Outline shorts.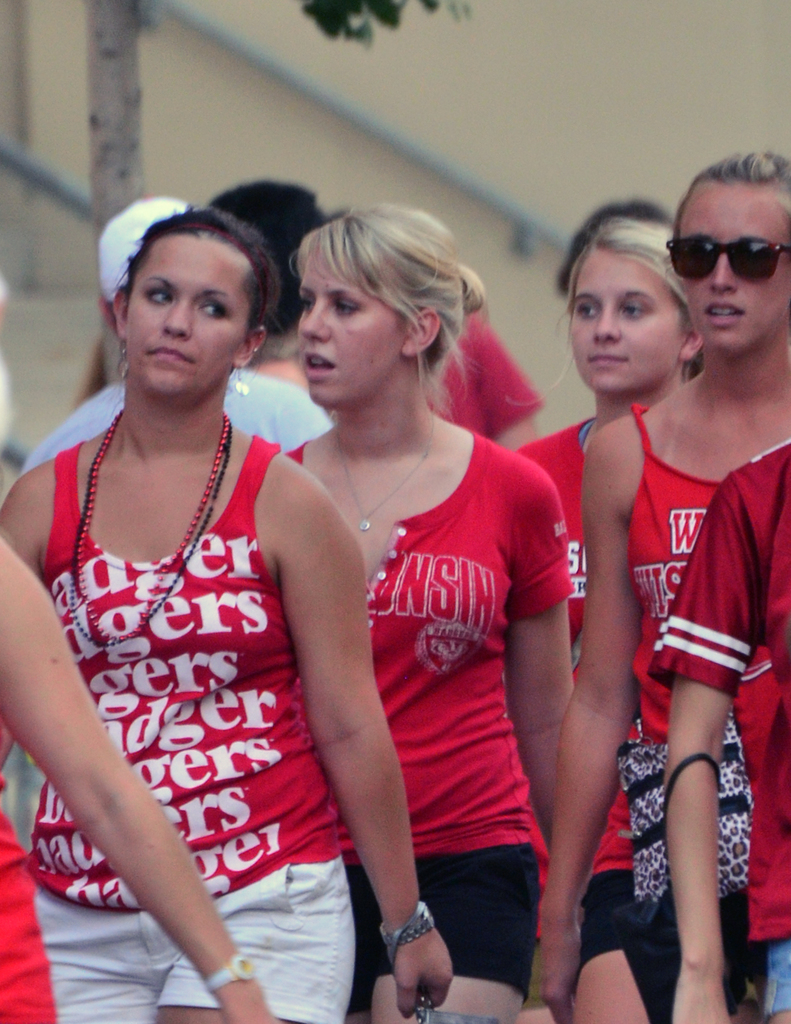
Outline: box=[31, 857, 353, 1023].
